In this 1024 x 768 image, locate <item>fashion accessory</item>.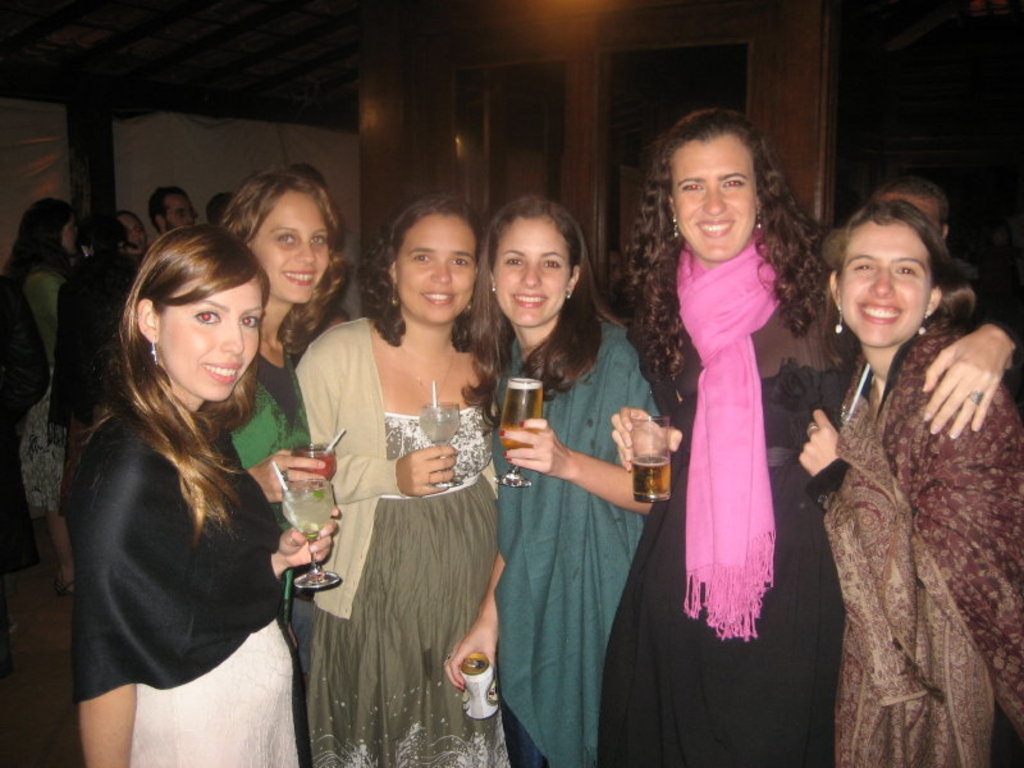
Bounding box: {"left": 489, "top": 283, "right": 498, "bottom": 294}.
